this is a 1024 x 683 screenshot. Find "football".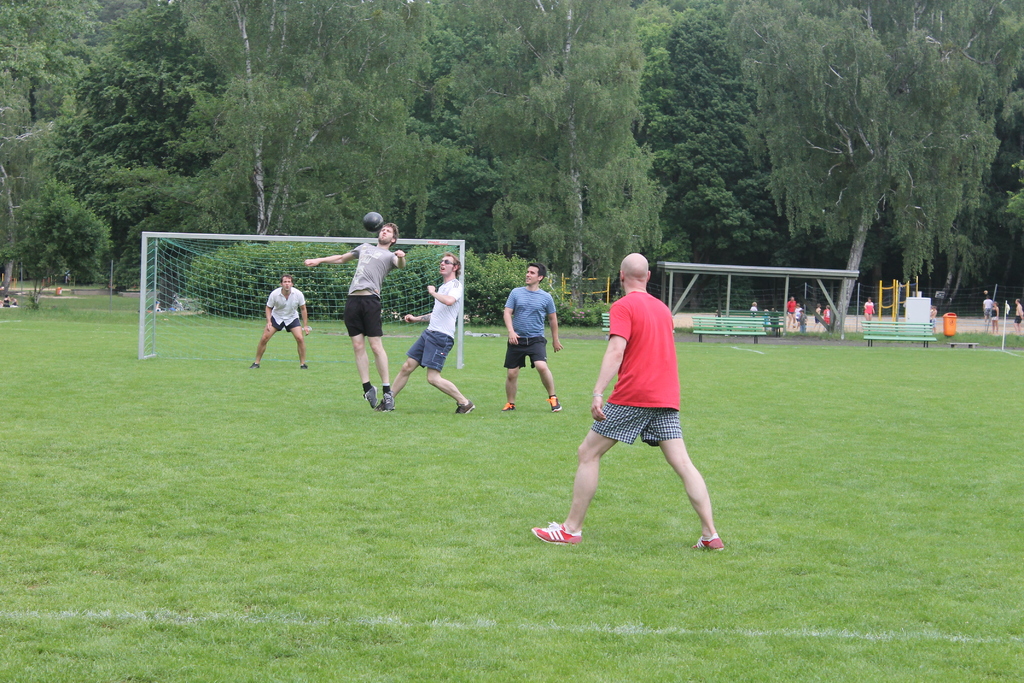
Bounding box: 361, 210, 388, 231.
